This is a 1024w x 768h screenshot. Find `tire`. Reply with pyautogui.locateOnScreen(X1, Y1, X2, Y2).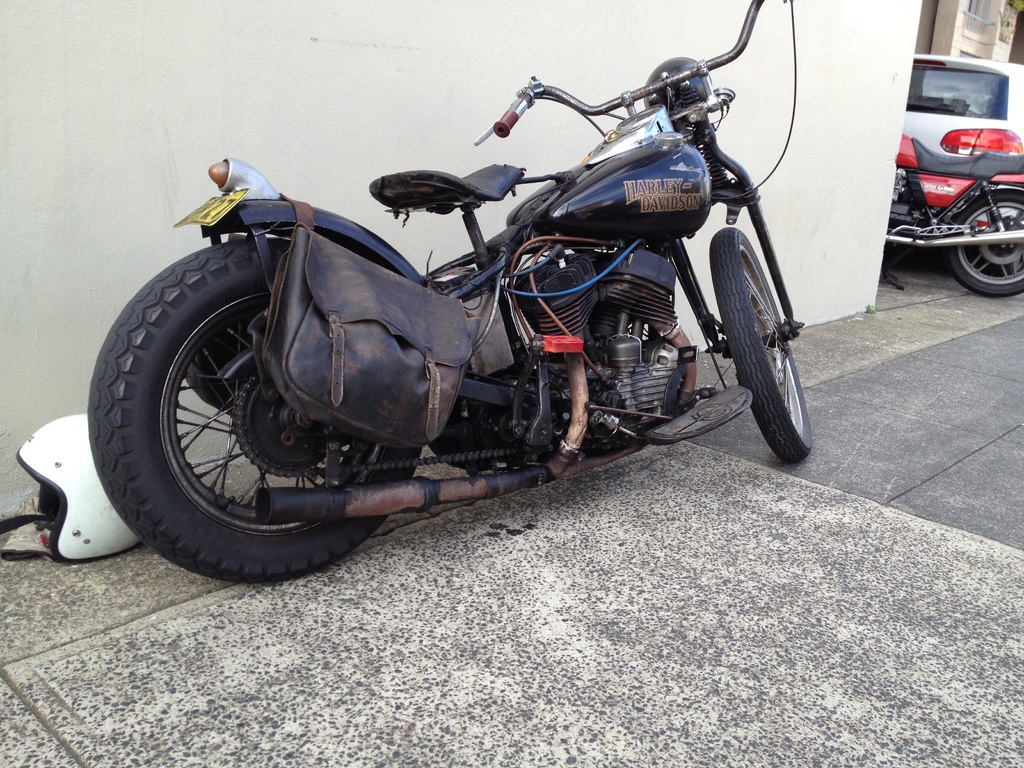
pyautogui.locateOnScreen(719, 220, 816, 476).
